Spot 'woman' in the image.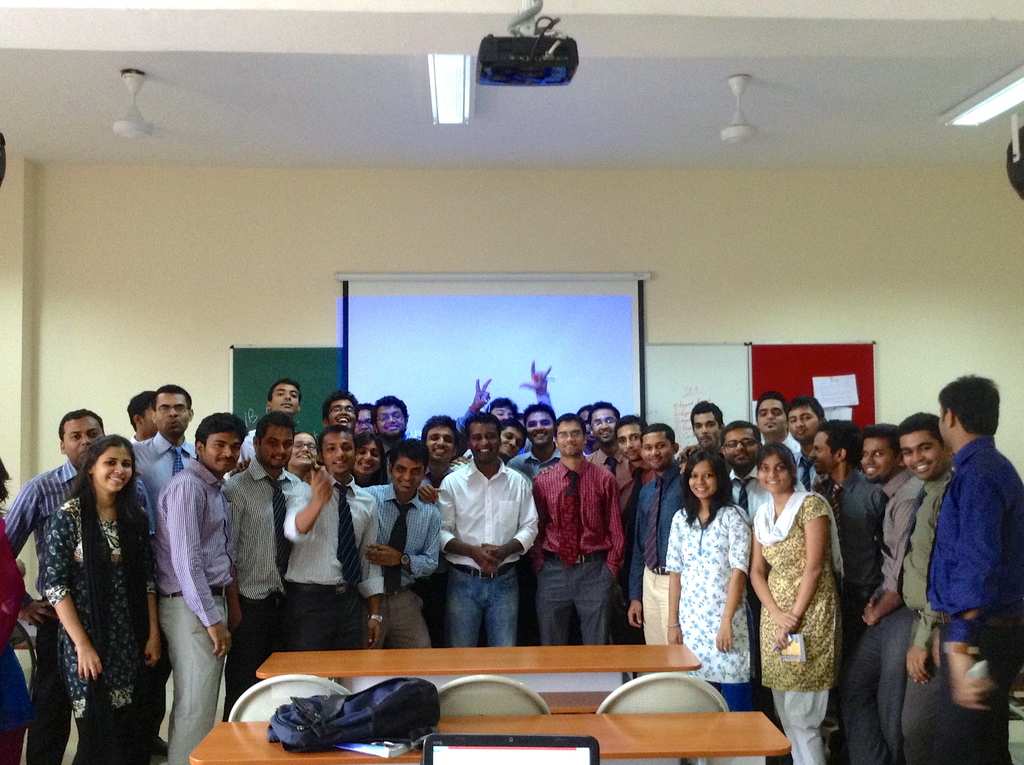
'woman' found at 33:439:173:764.
